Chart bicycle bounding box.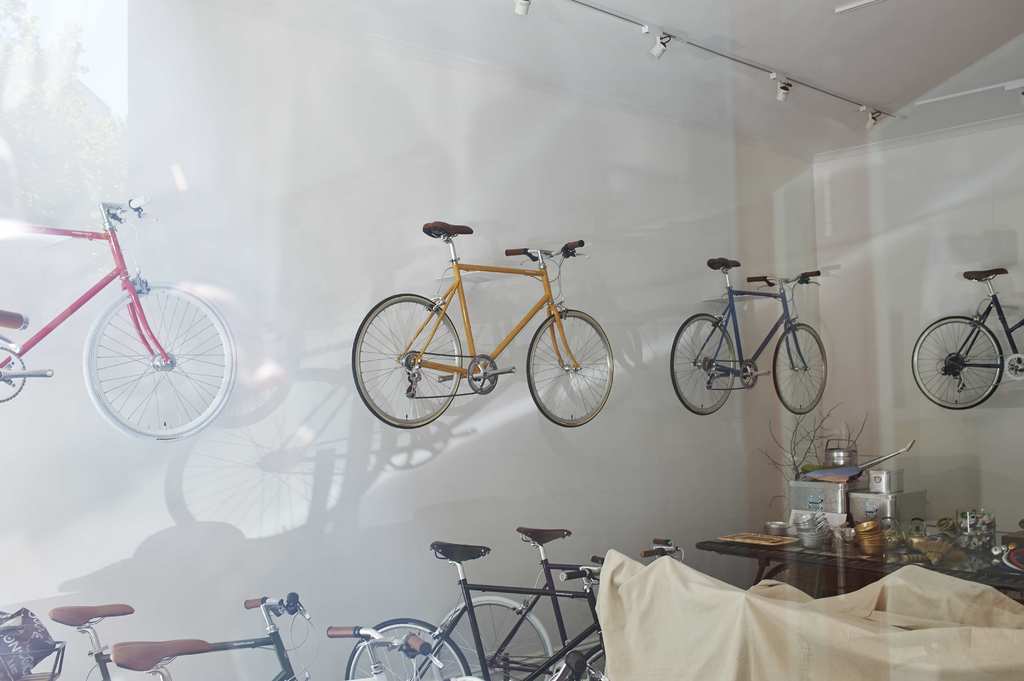
Charted: <region>428, 523, 684, 680</region>.
